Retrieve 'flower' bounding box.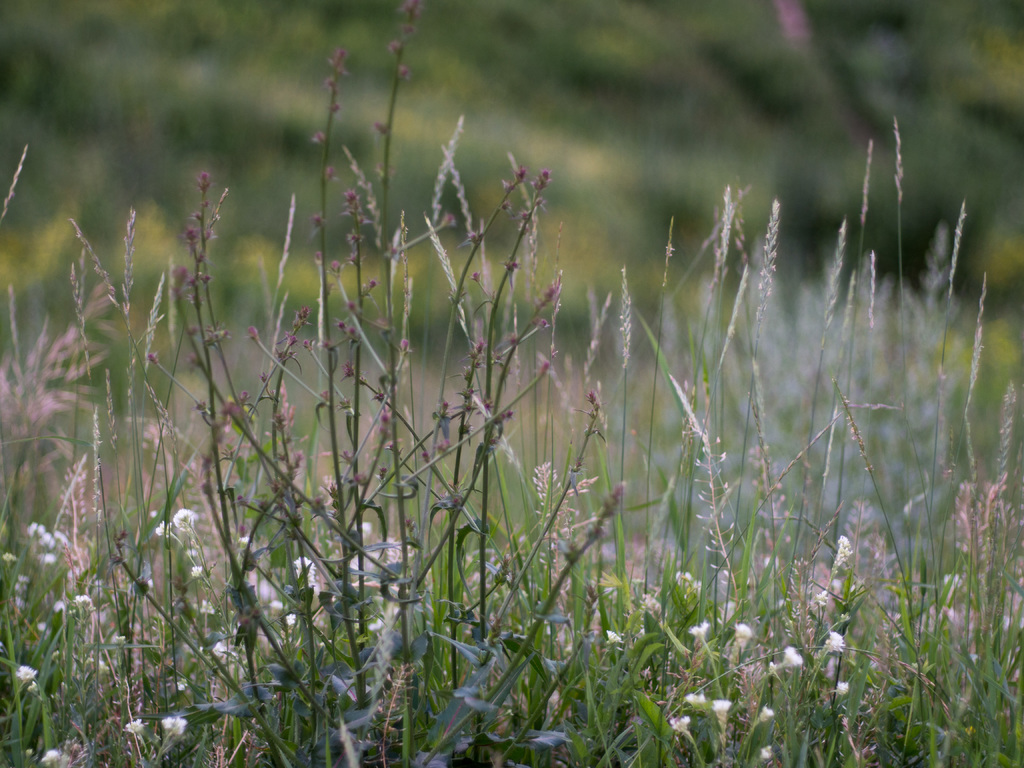
Bounding box: 690, 621, 708, 636.
